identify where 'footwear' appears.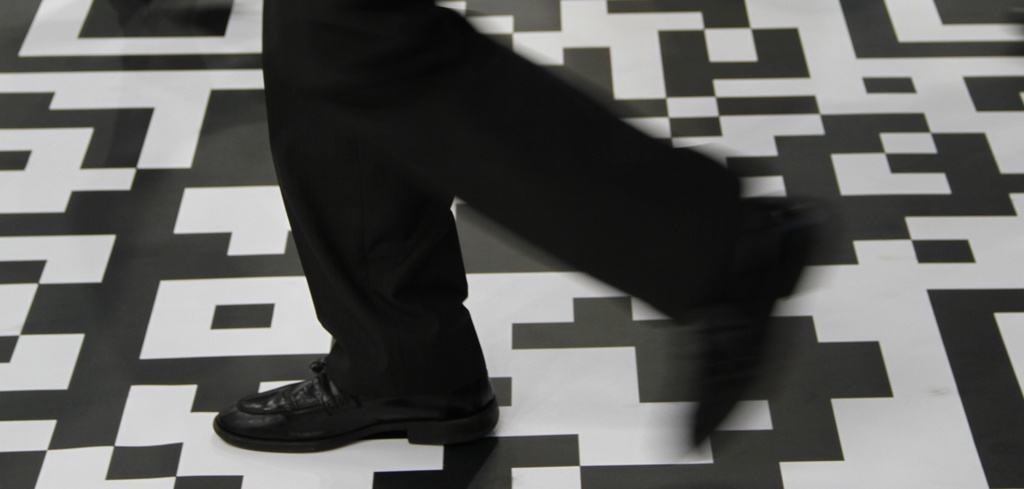
Appears at crop(673, 189, 821, 456).
